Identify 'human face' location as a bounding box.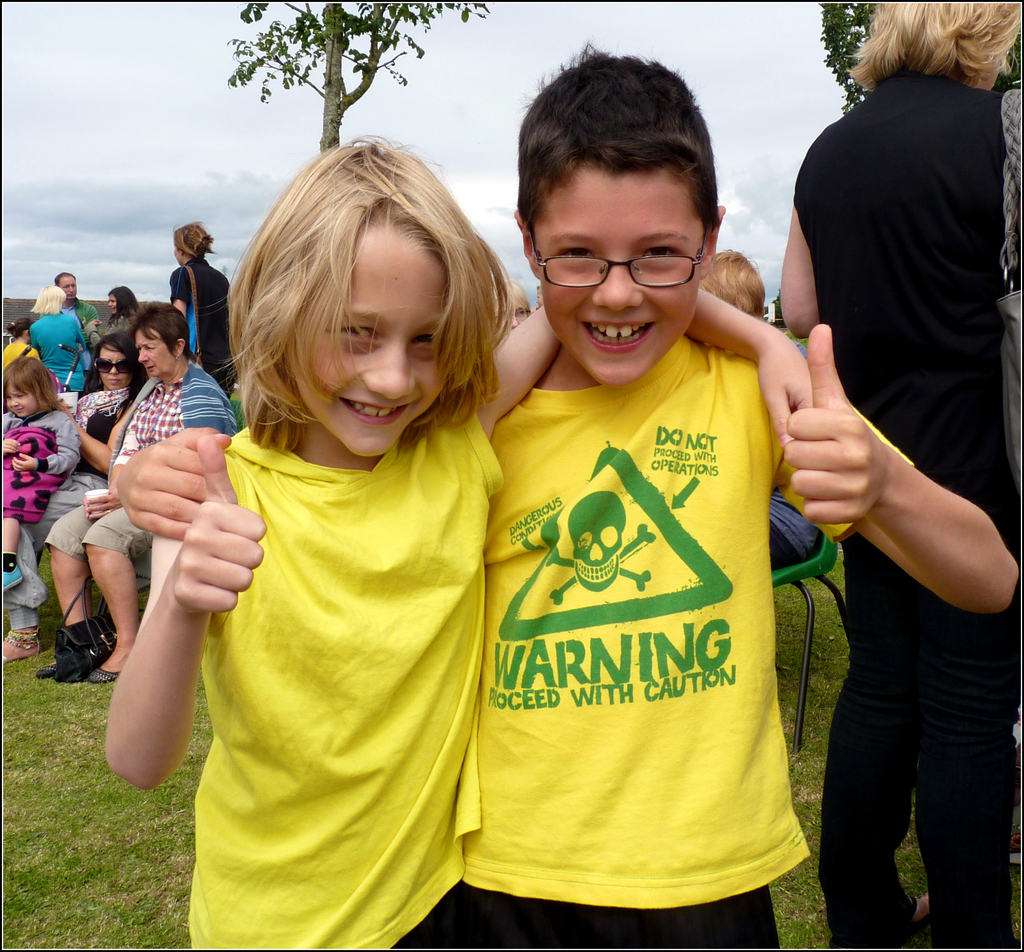
{"x1": 95, "y1": 348, "x2": 127, "y2": 389}.
